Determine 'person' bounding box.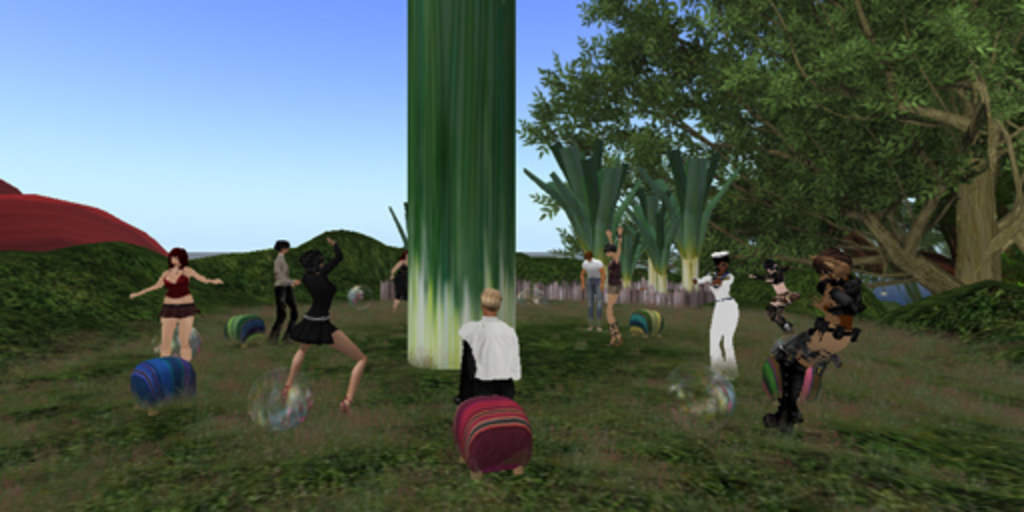
Determined: Rect(692, 248, 732, 386).
